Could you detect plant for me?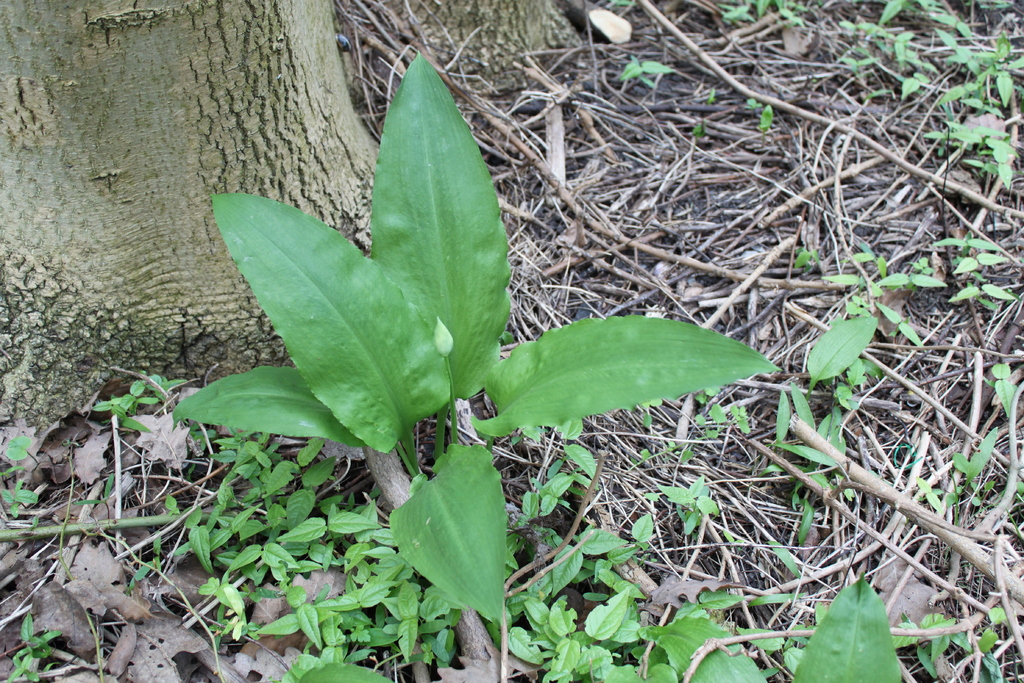
Detection result: box=[758, 104, 772, 138].
